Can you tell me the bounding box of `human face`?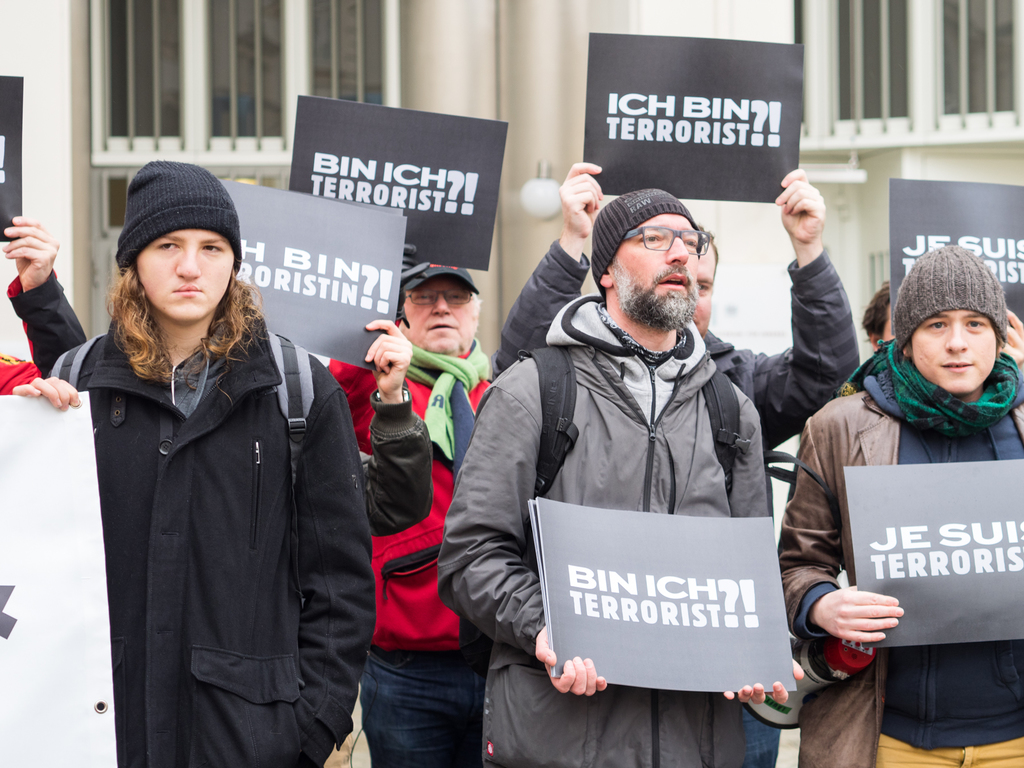
<box>620,214,700,296</box>.
